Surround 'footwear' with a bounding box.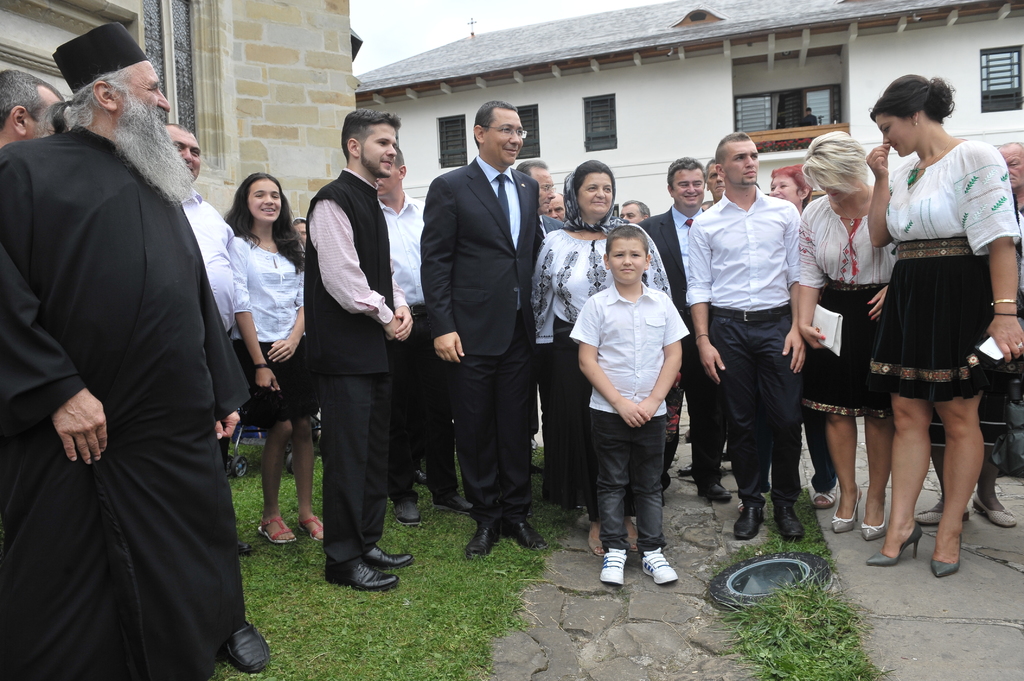
(392,492,425,527).
